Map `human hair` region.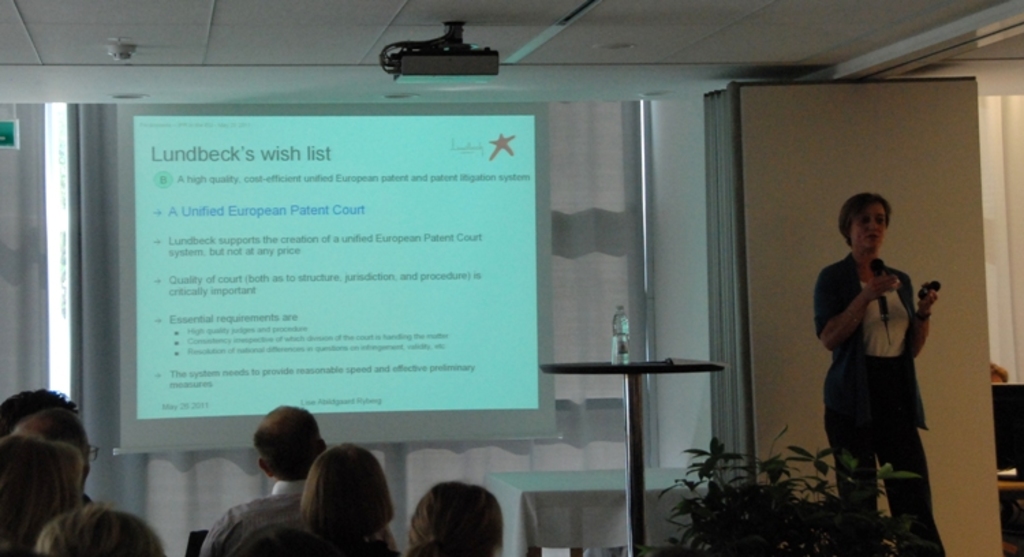
Mapped to bbox(227, 520, 326, 556).
